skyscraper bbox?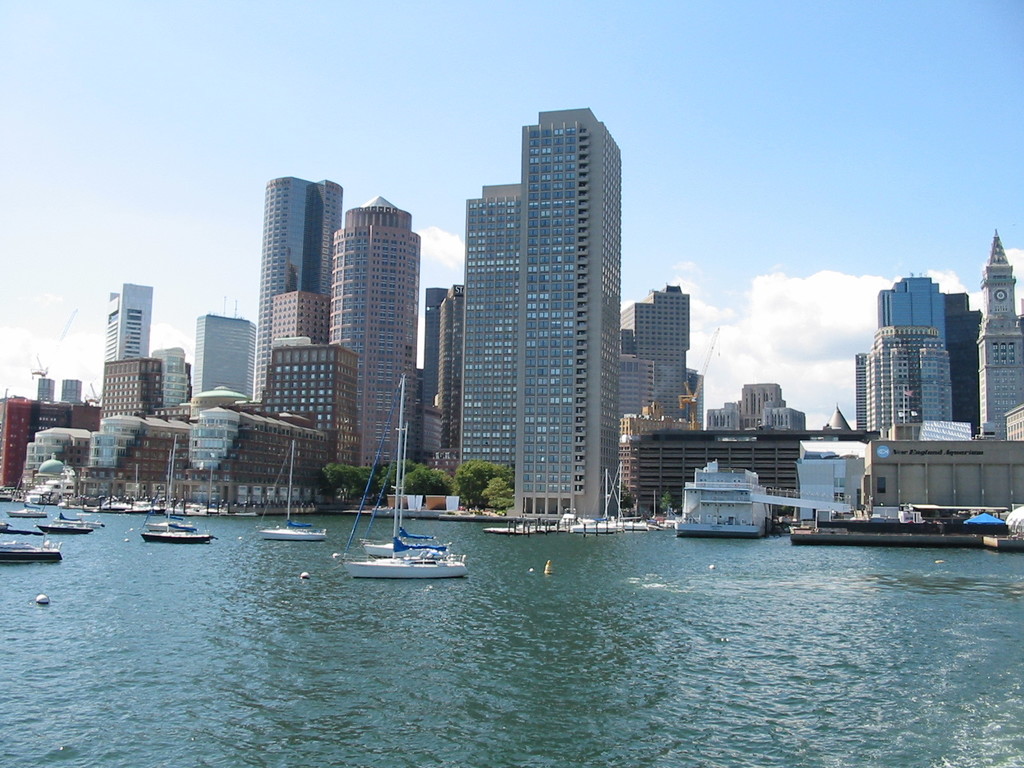
pyautogui.locateOnScreen(99, 285, 152, 362)
